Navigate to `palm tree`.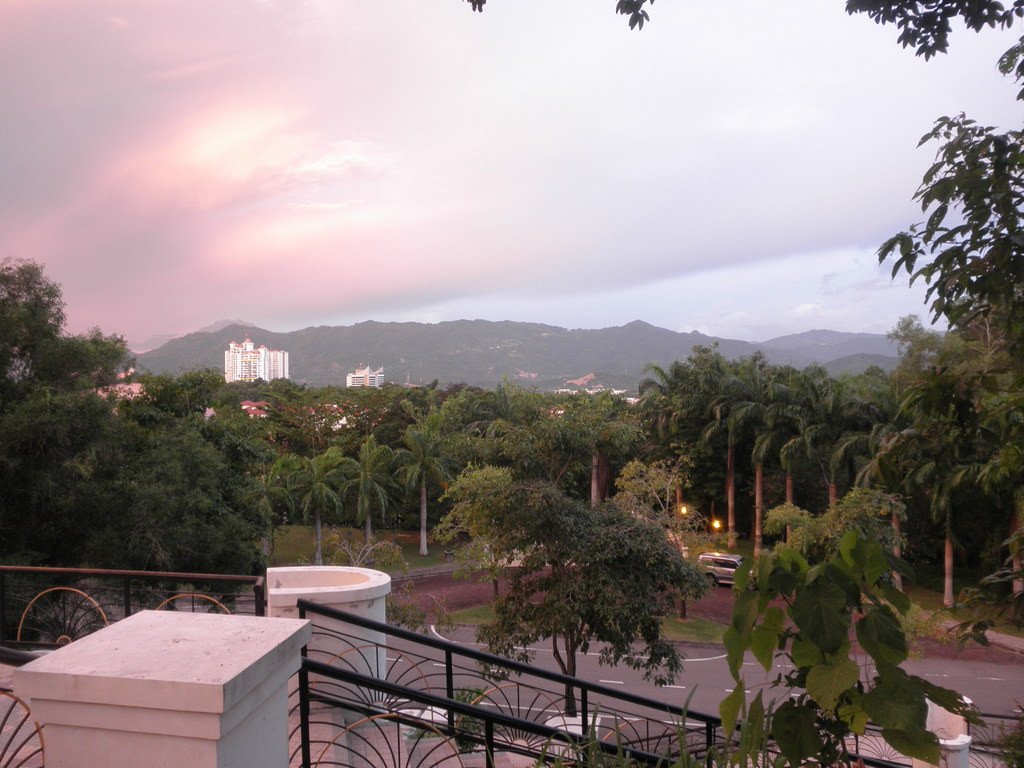
Navigation target: (348, 435, 416, 557).
